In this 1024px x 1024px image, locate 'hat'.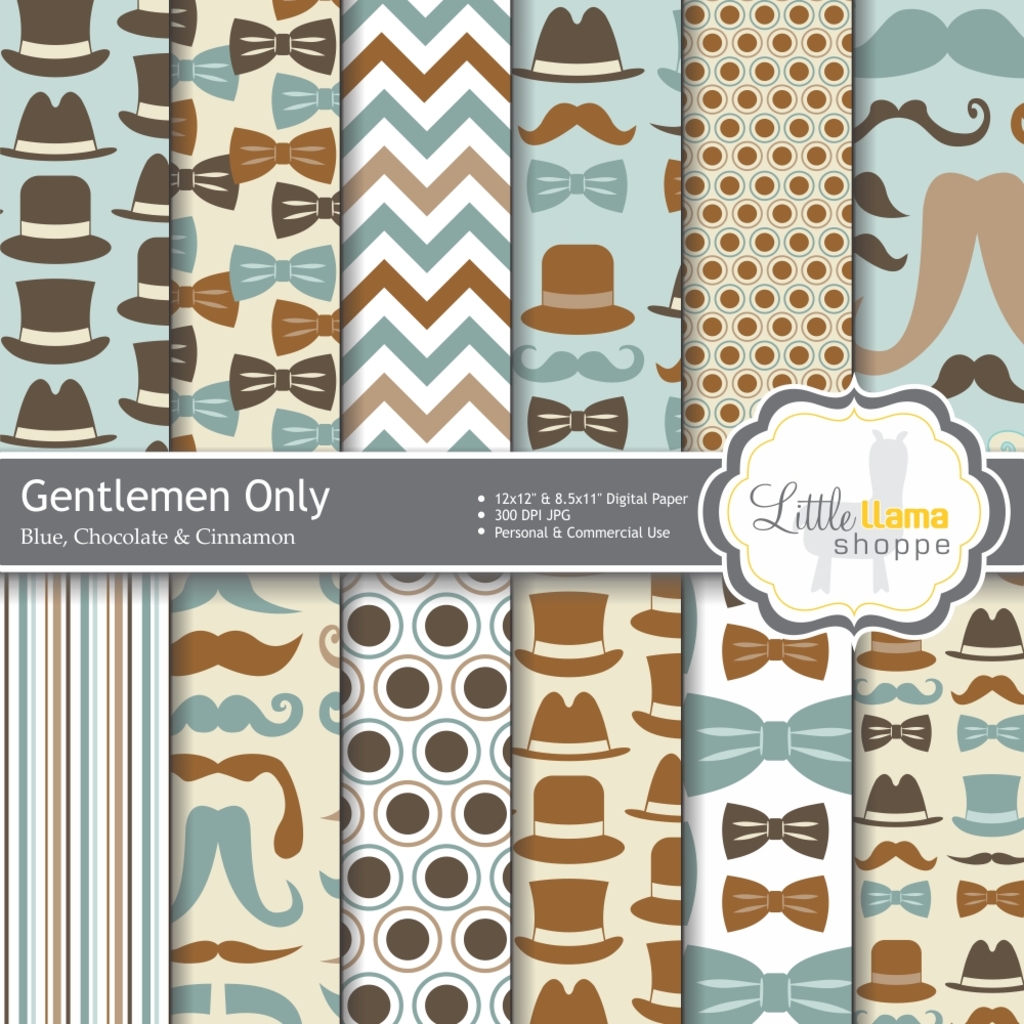
Bounding box: <box>118,54,173,134</box>.
